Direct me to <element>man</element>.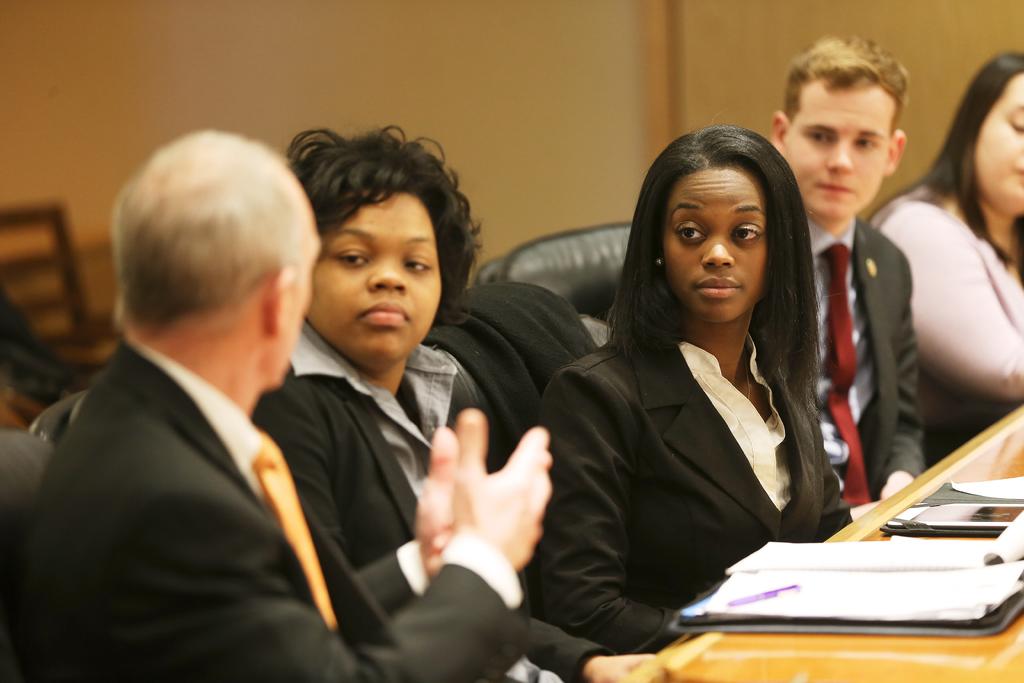
Direction: (18,126,554,682).
